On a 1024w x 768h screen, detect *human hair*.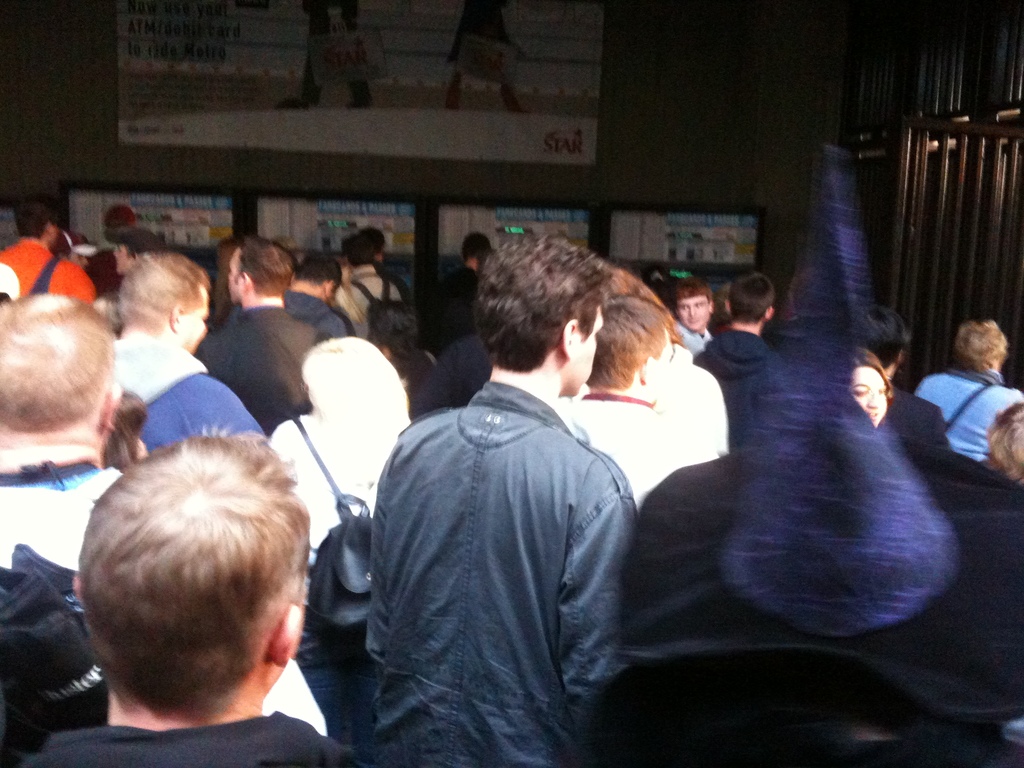
l=851, t=343, r=893, b=400.
